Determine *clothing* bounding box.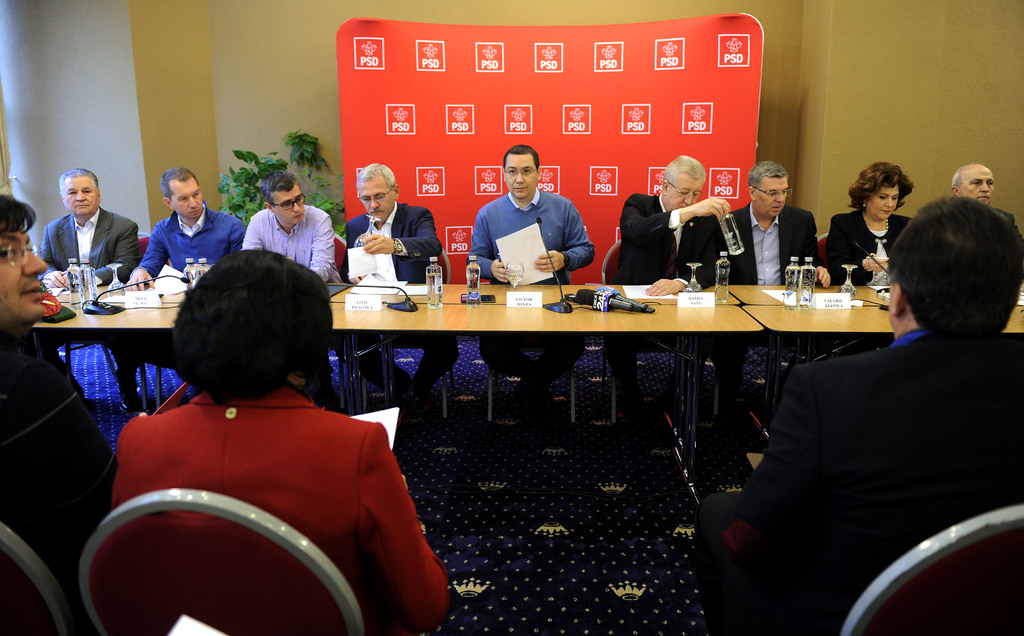
Determined: locate(40, 210, 138, 366).
